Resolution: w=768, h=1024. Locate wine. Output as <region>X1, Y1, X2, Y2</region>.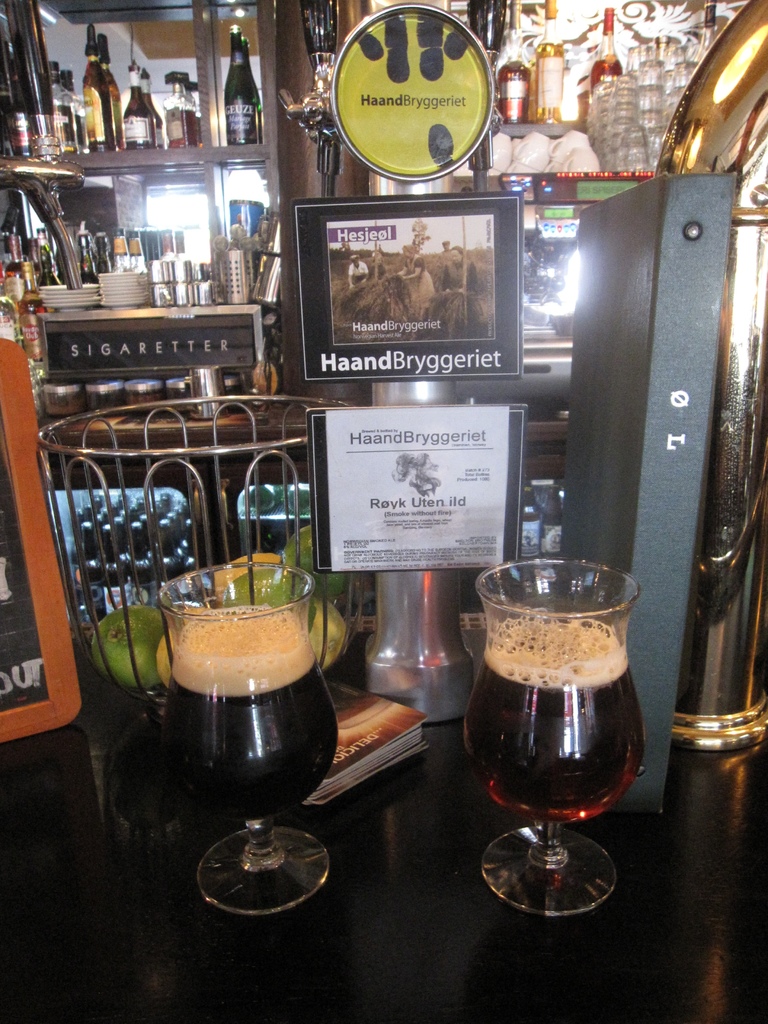
<region>70, 20, 121, 161</region>.
